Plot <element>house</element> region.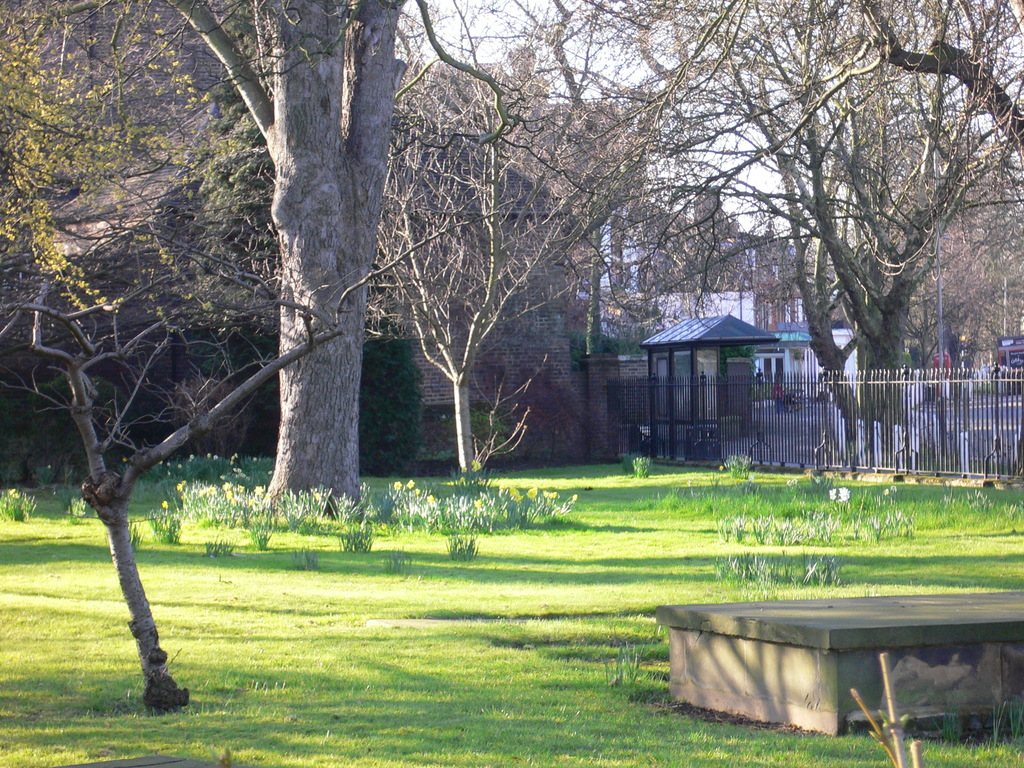
Plotted at <region>761, 294, 888, 493</region>.
